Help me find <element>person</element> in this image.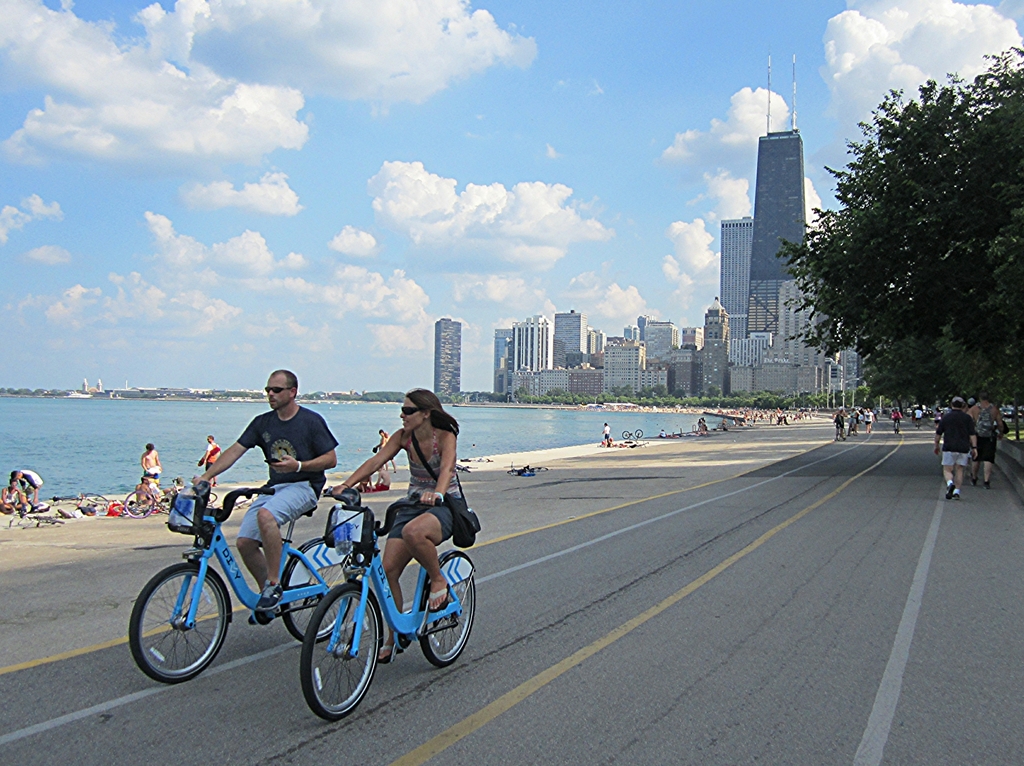
Found it: [832, 408, 847, 441].
